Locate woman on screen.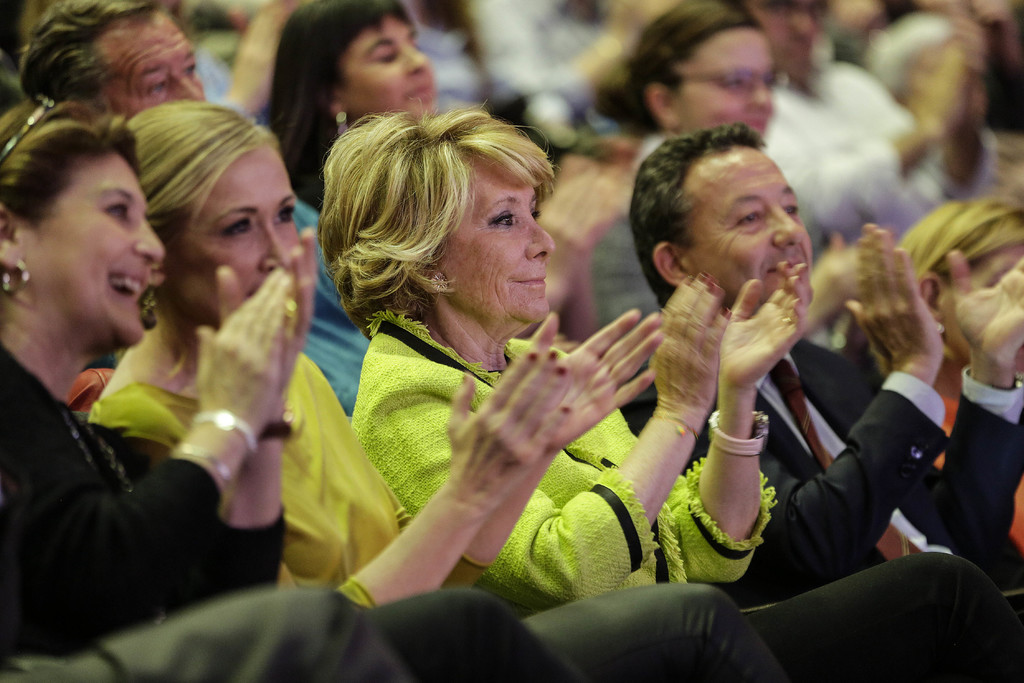
On screen at 337,92,1015,680.
